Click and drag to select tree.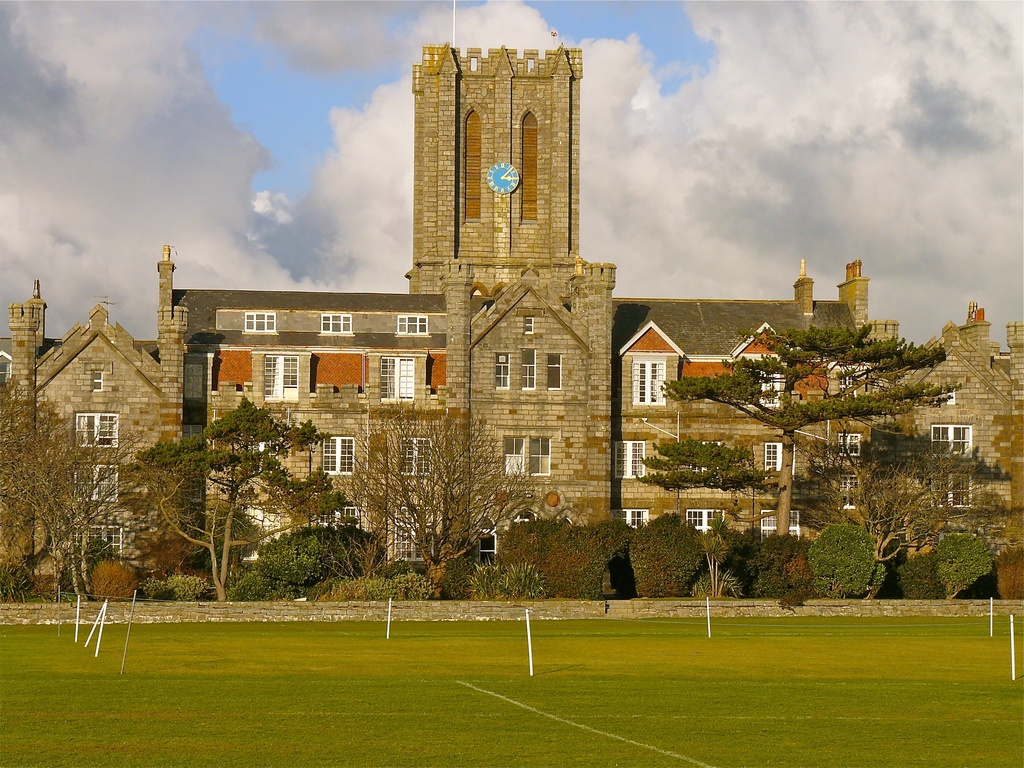
Selection: (left=0, top=374, right=131, bottom=600).
